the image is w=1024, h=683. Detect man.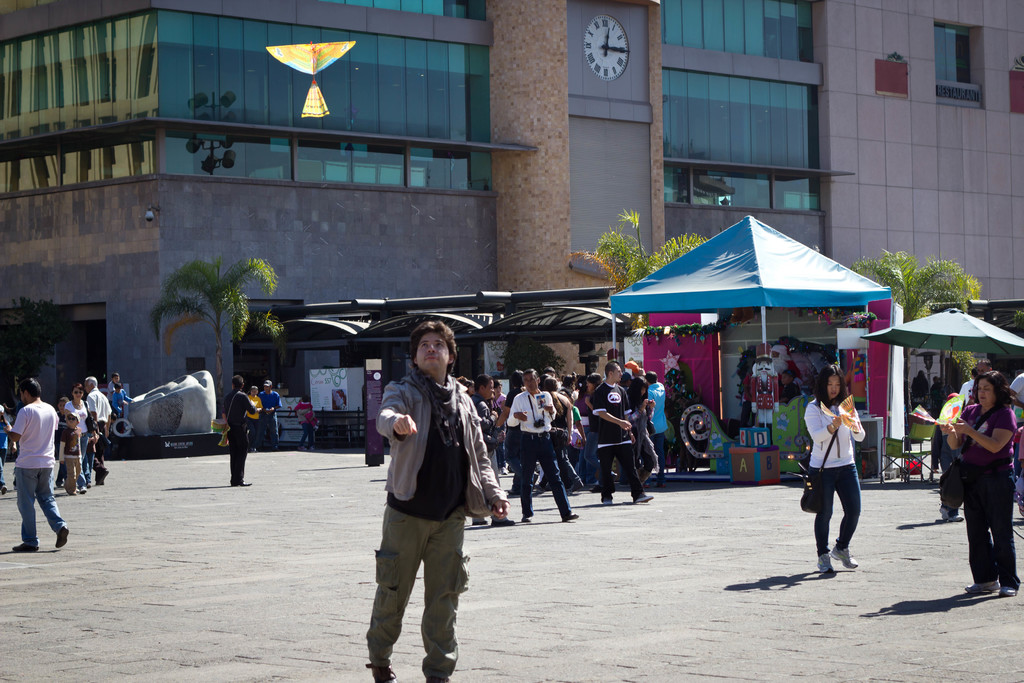
Detection: left=591, top=359, right=662, bottom=505.
